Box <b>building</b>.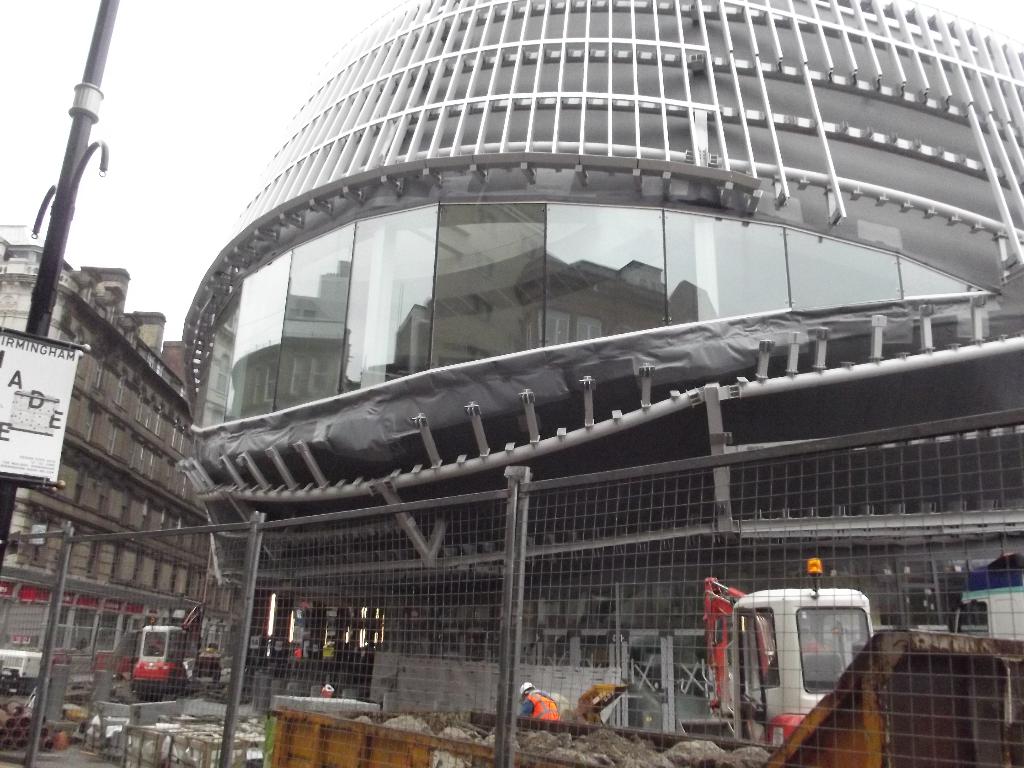
<region>0, 246, 246, 681</region>.
